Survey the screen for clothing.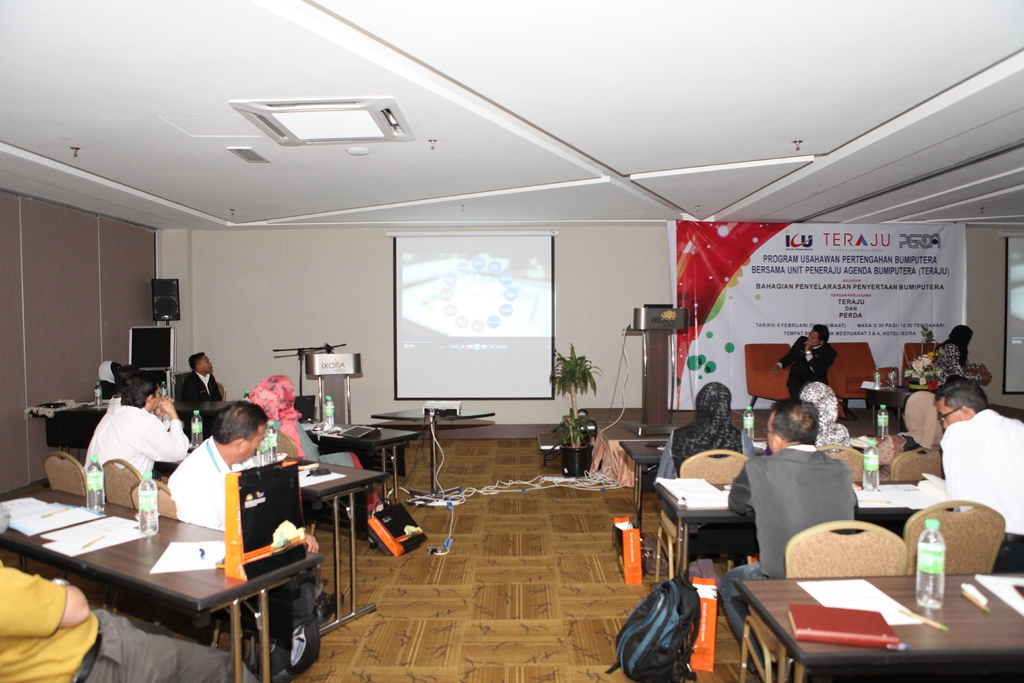
Survey found: box(797, 372, 854, 459).
